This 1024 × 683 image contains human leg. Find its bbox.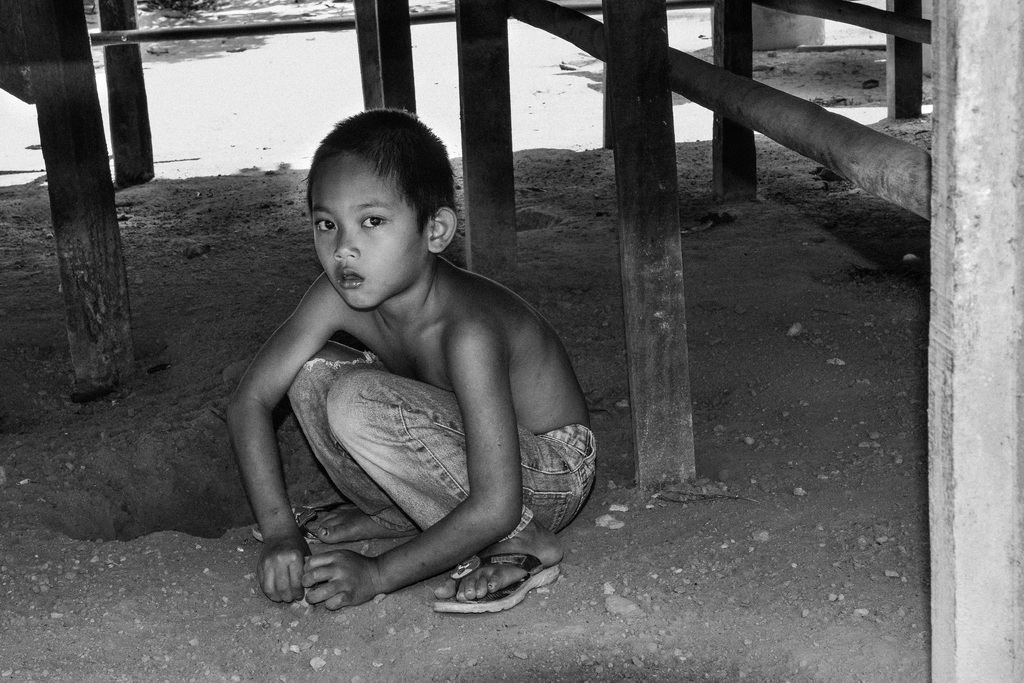
320,367,597,618.
